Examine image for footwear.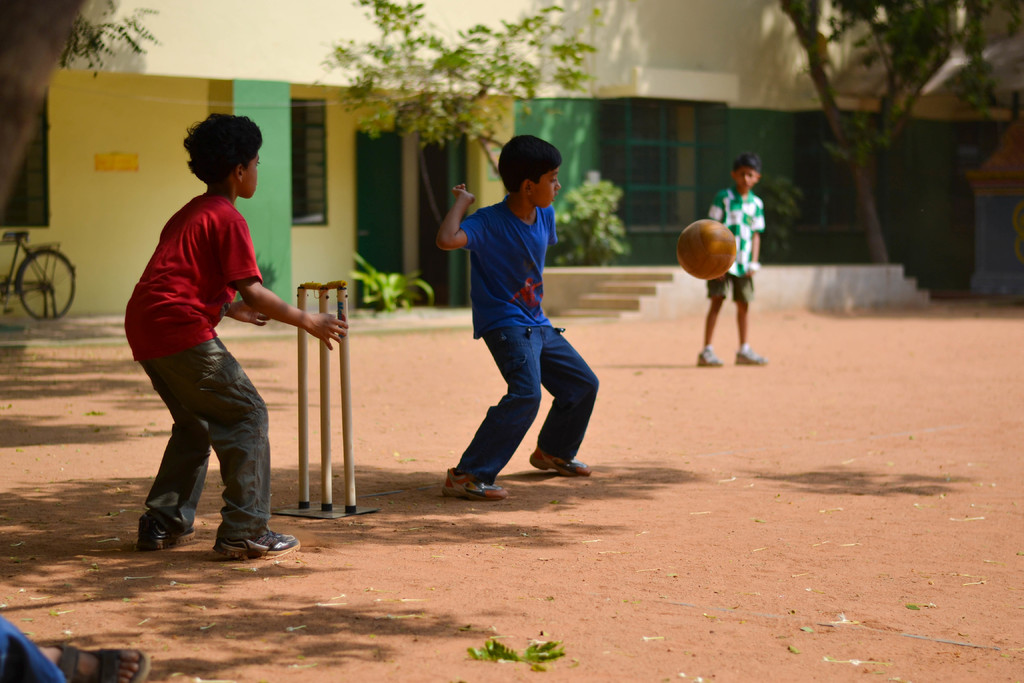
Examination result: {"left": 735, "top": 339, "right": 769, "bottom": 357}.
